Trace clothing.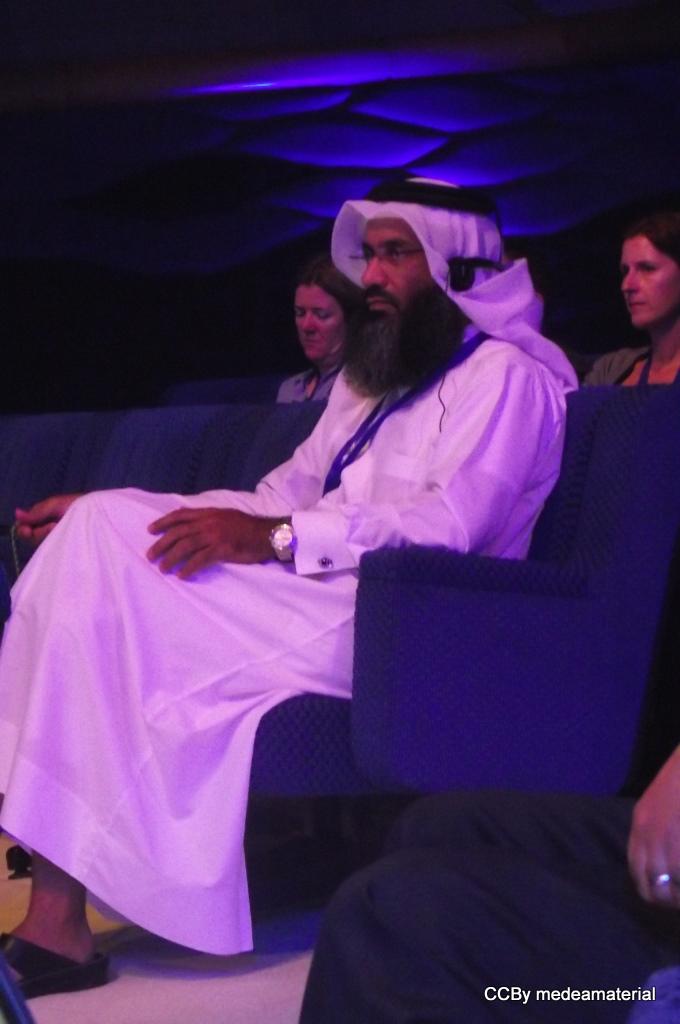
Traced to 586, 335, 659, 388.
